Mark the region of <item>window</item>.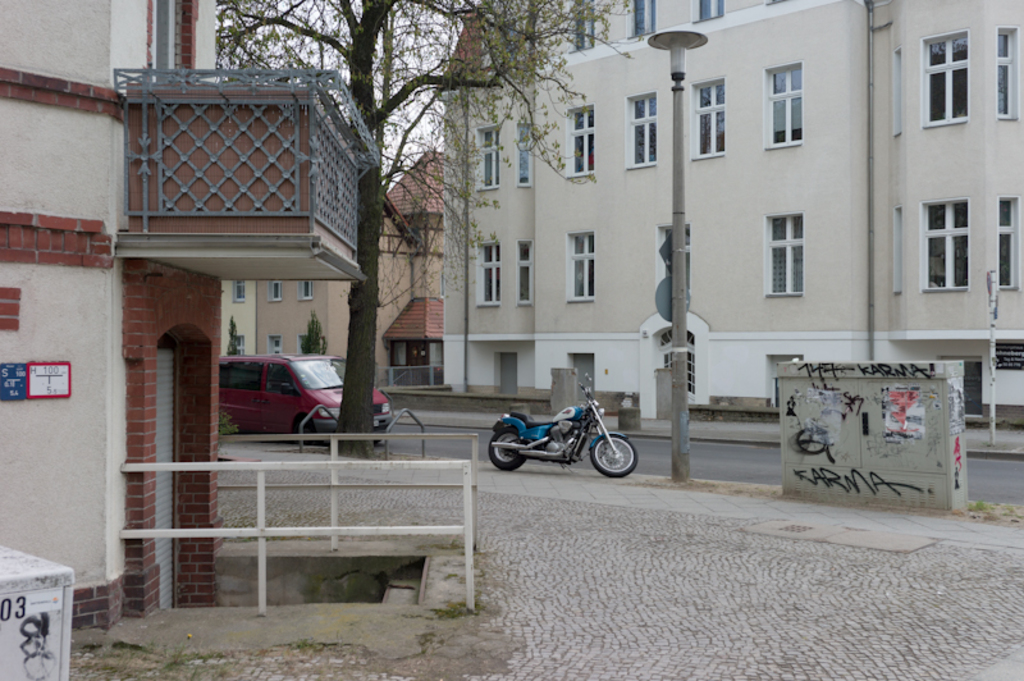
Region: [x1=269, y1=334, x2=291, y2=356].
